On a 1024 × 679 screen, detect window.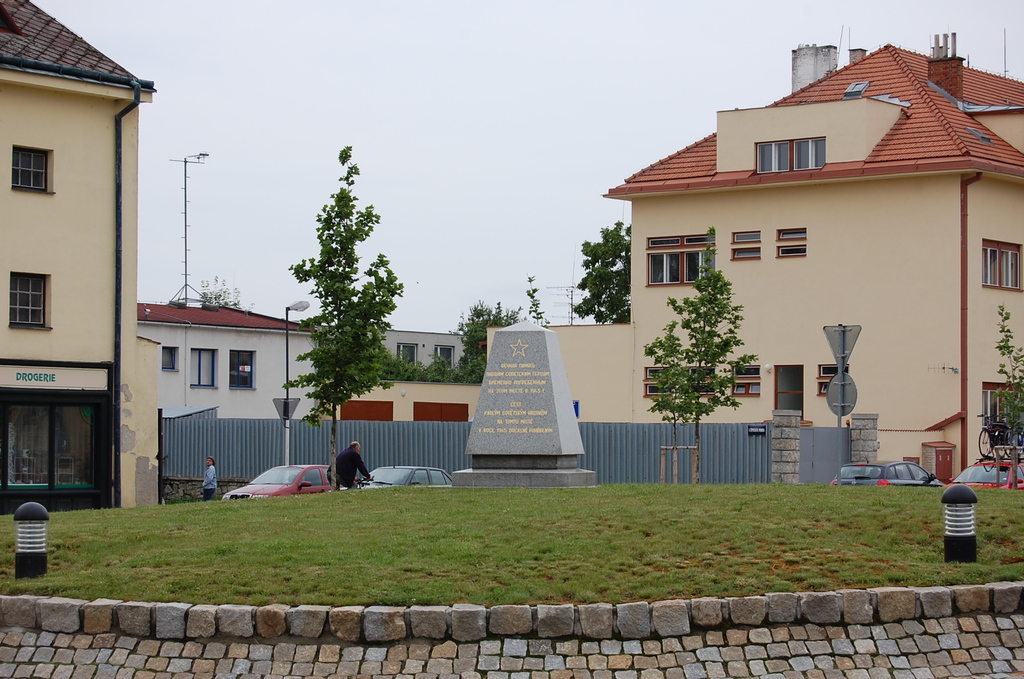
231 350 259 389.
